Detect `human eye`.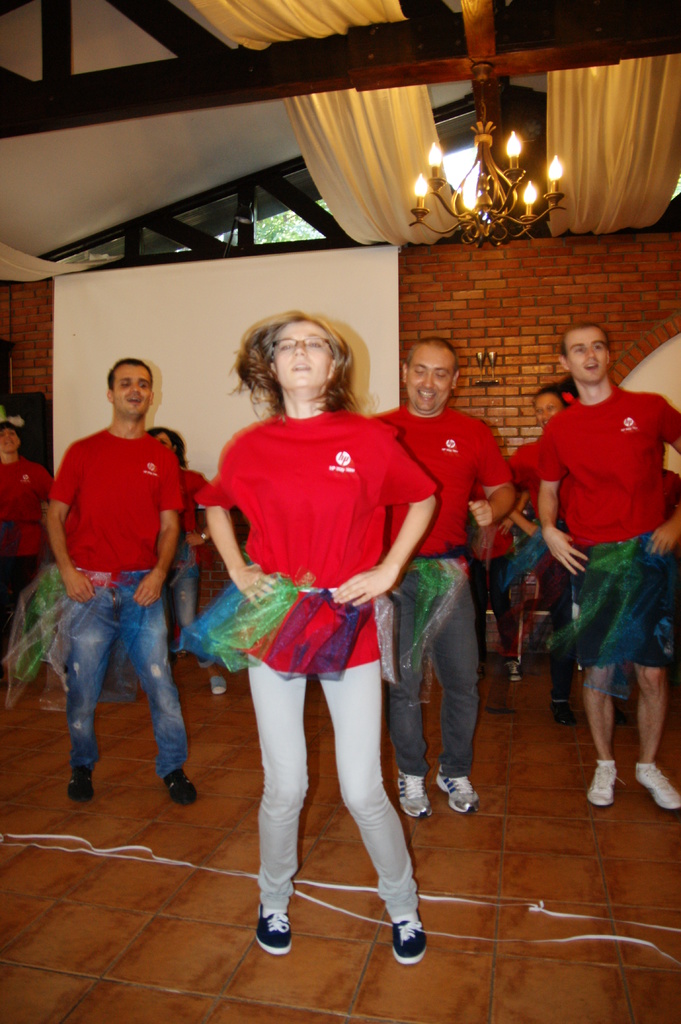
Detected at <region>435, 371, 447, 378</region>.
